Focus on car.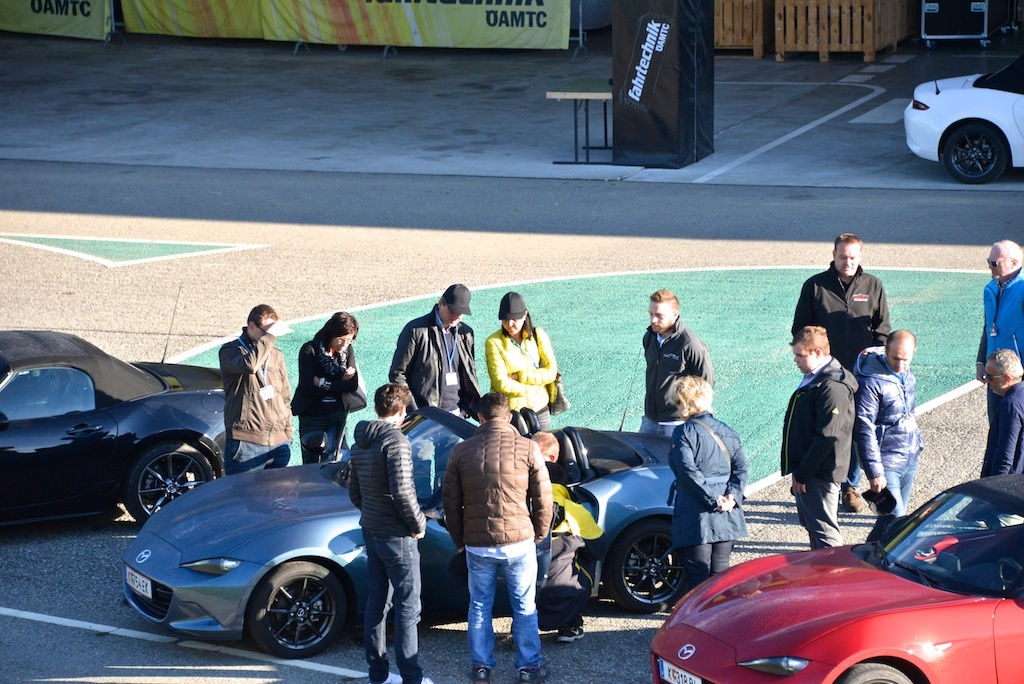
Focused at box=[904, 55, 1023, 185].
